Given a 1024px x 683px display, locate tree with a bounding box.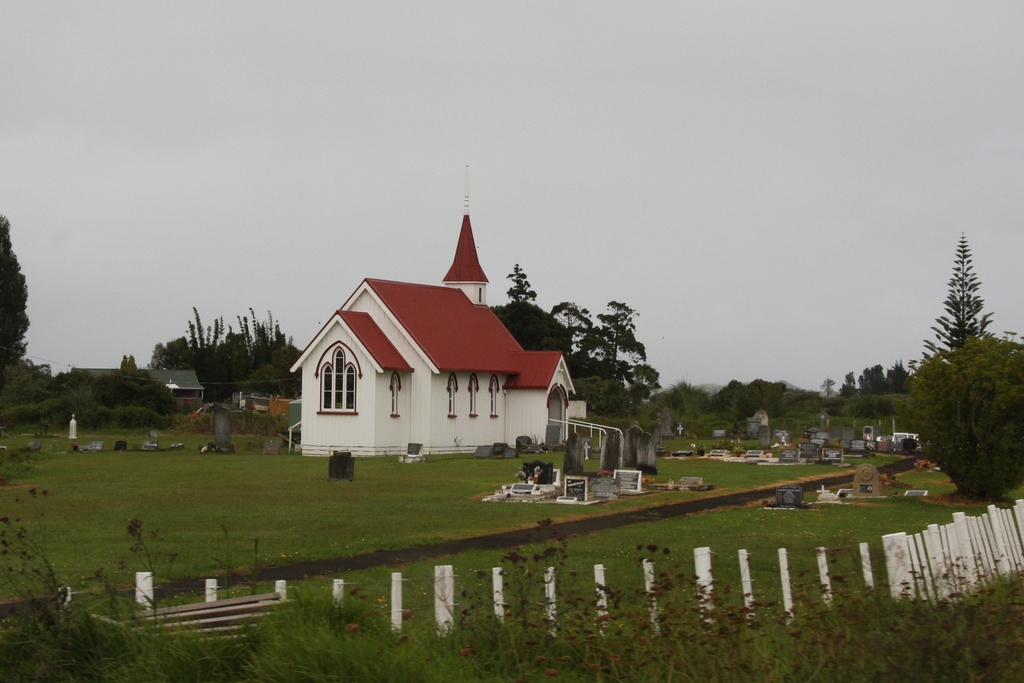
Located: left=504, top=263, right=538, bottom=304.
